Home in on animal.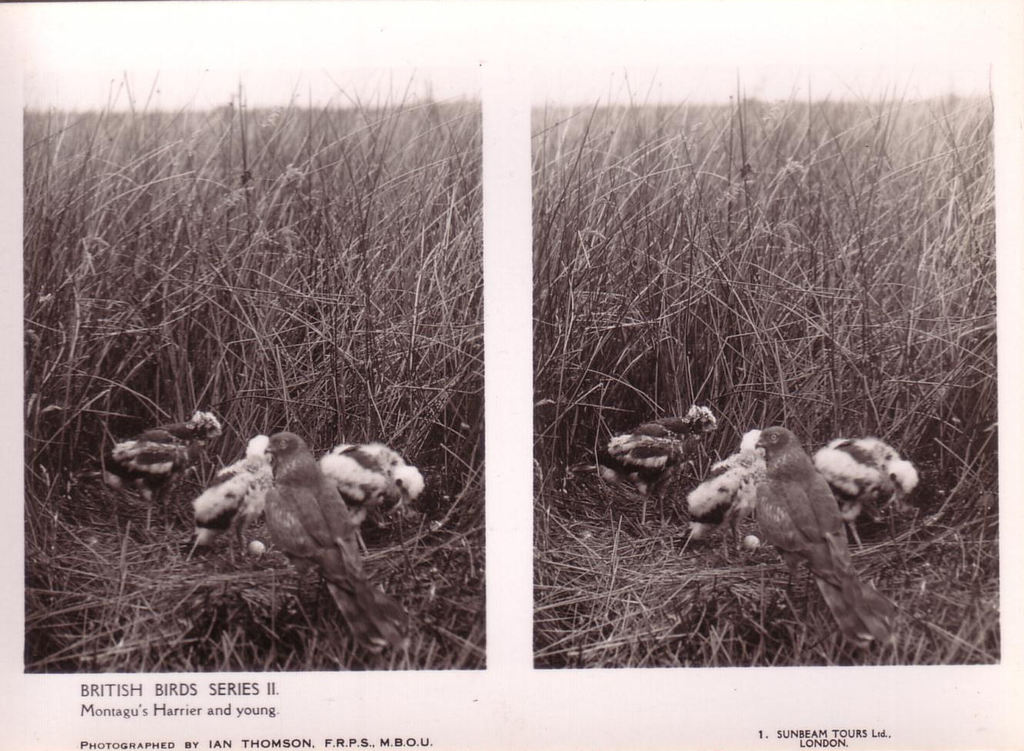
Homed in at 316/440/425/532.
